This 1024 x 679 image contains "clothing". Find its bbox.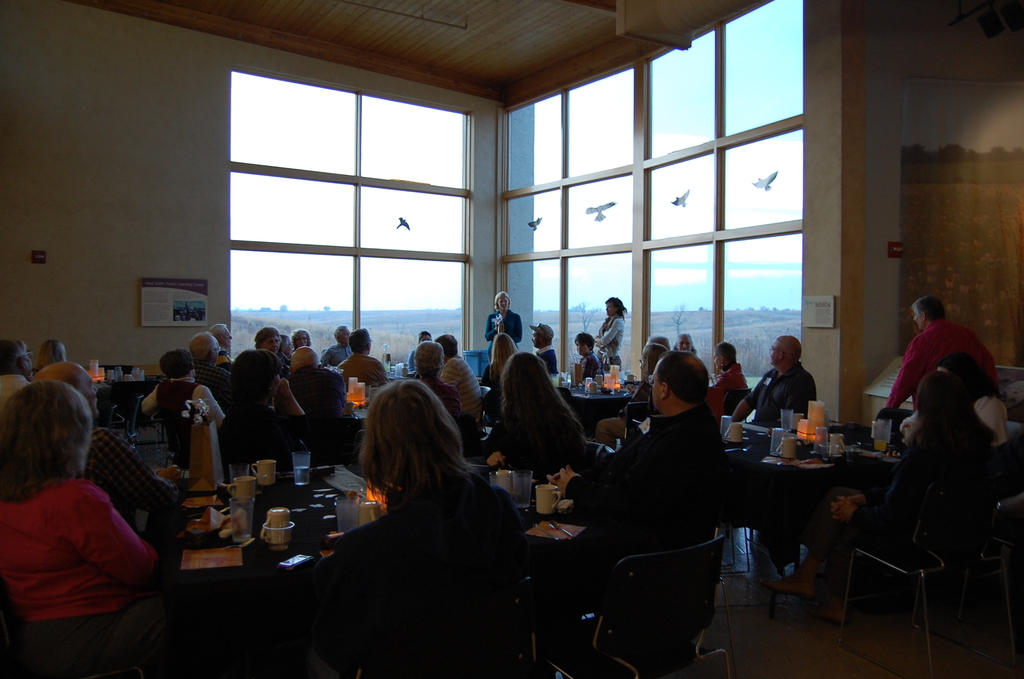
[579,352,604,383].
